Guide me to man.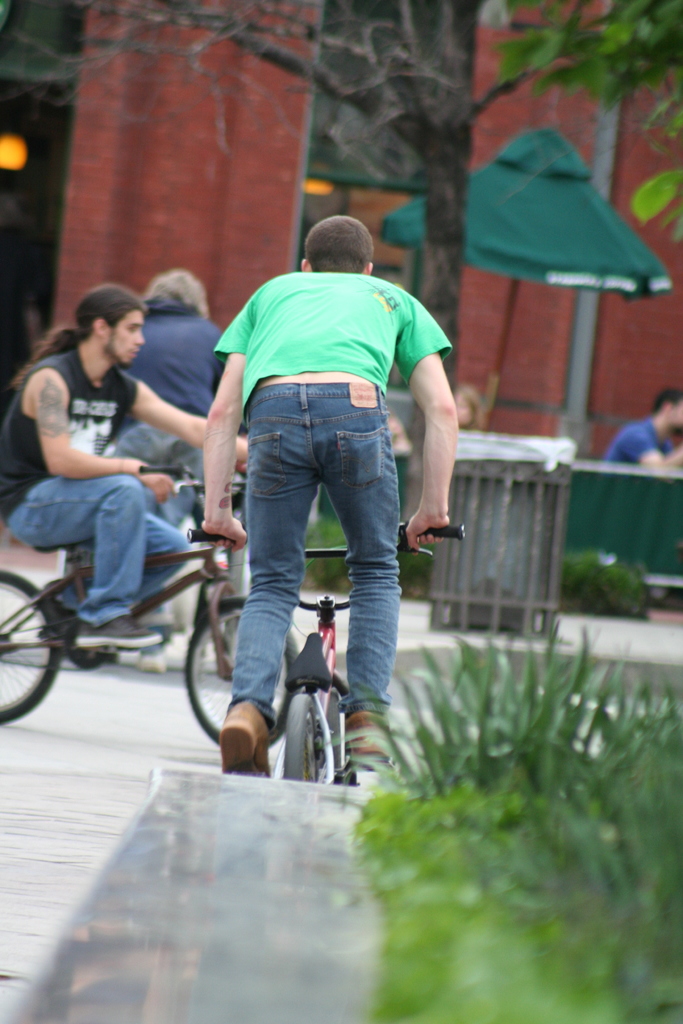
Guidance: {"left": 0, "top": 284, "right": 253, "bottom": 648}.
